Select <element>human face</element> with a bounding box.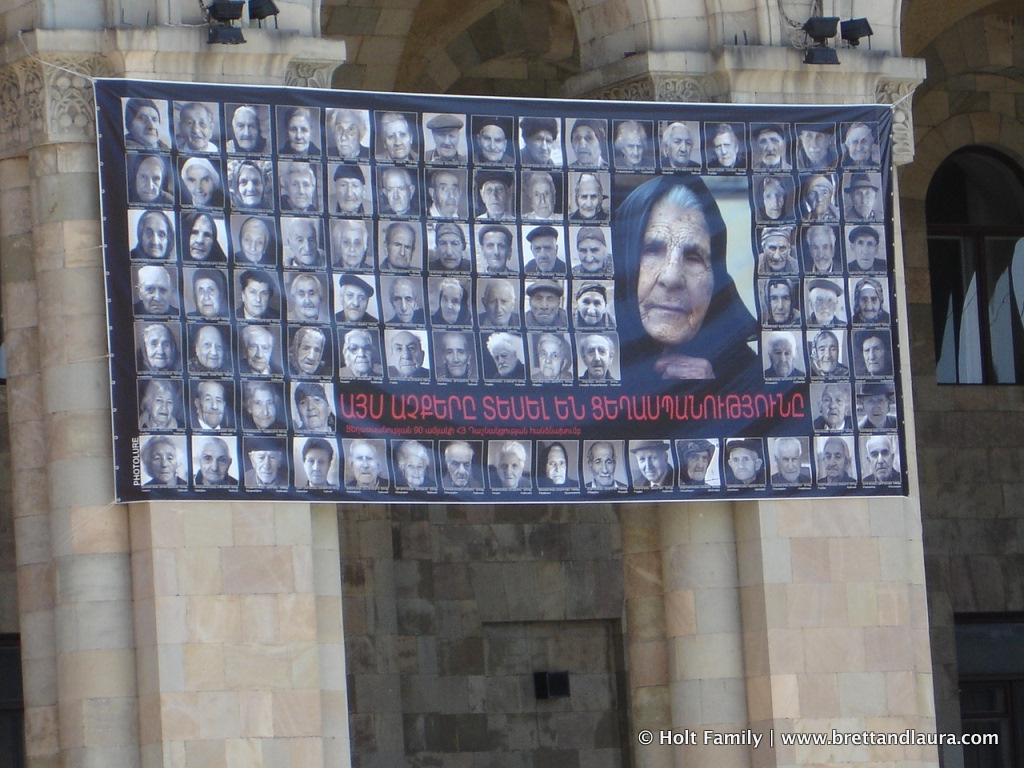
pyautogui.locateOnScreen(531, 179, 559, 214).
